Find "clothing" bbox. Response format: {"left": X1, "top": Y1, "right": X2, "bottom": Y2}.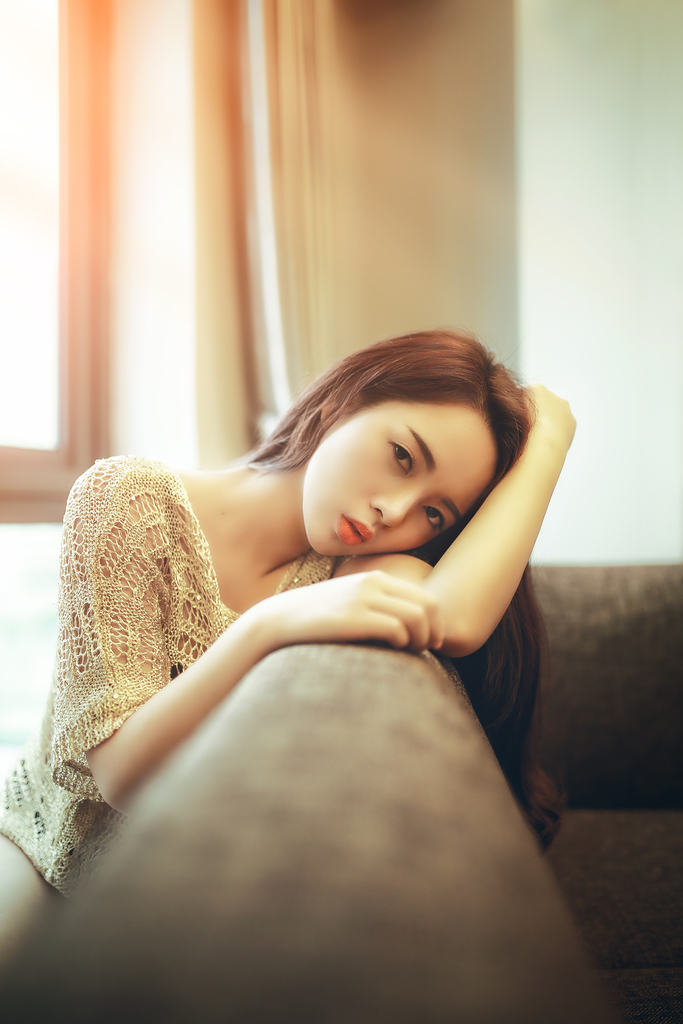
{"left": 0, "top": 456, "right": 364, "bottom": 896}.
